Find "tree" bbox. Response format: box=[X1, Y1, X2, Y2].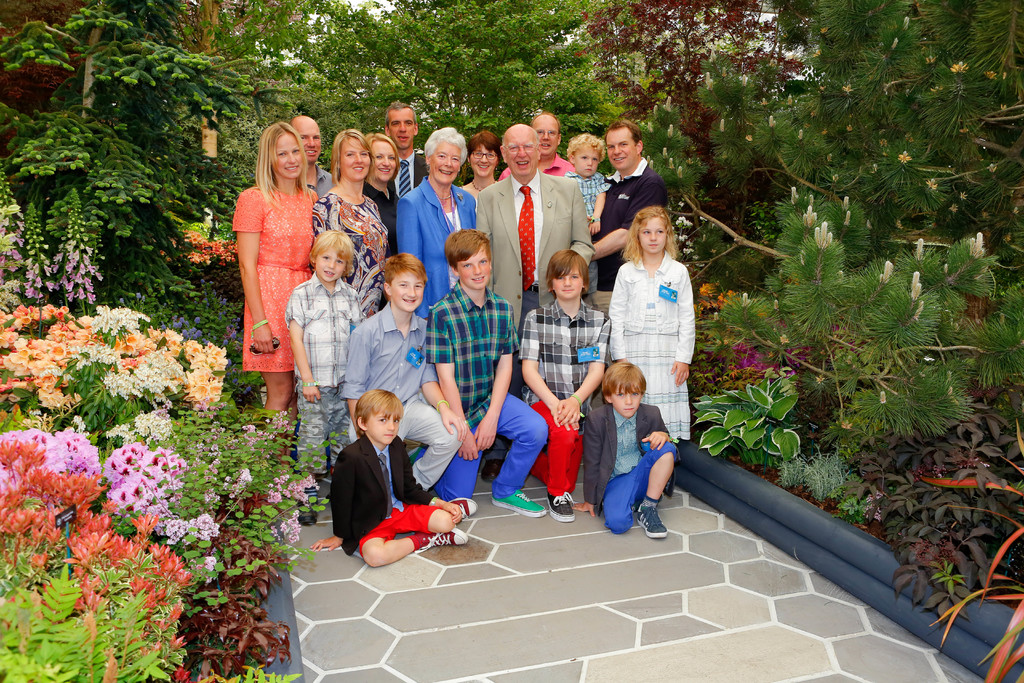
box=[0, 0, 299, 320].
